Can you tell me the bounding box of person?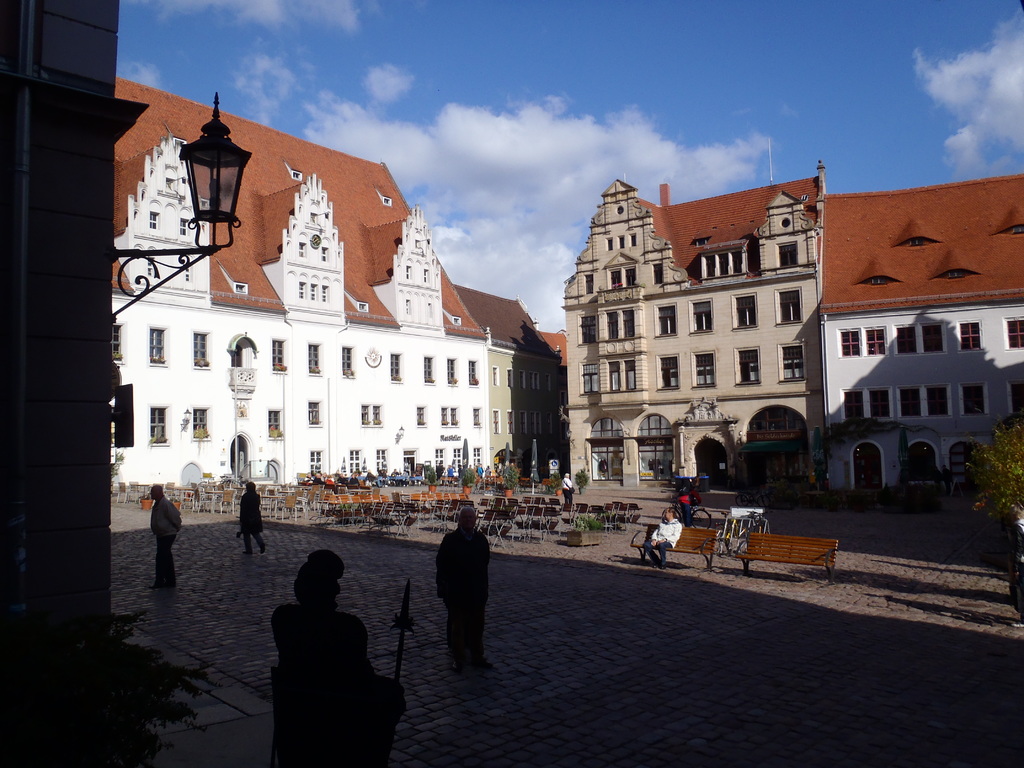
detection(1009, 509, 1023, 631).
